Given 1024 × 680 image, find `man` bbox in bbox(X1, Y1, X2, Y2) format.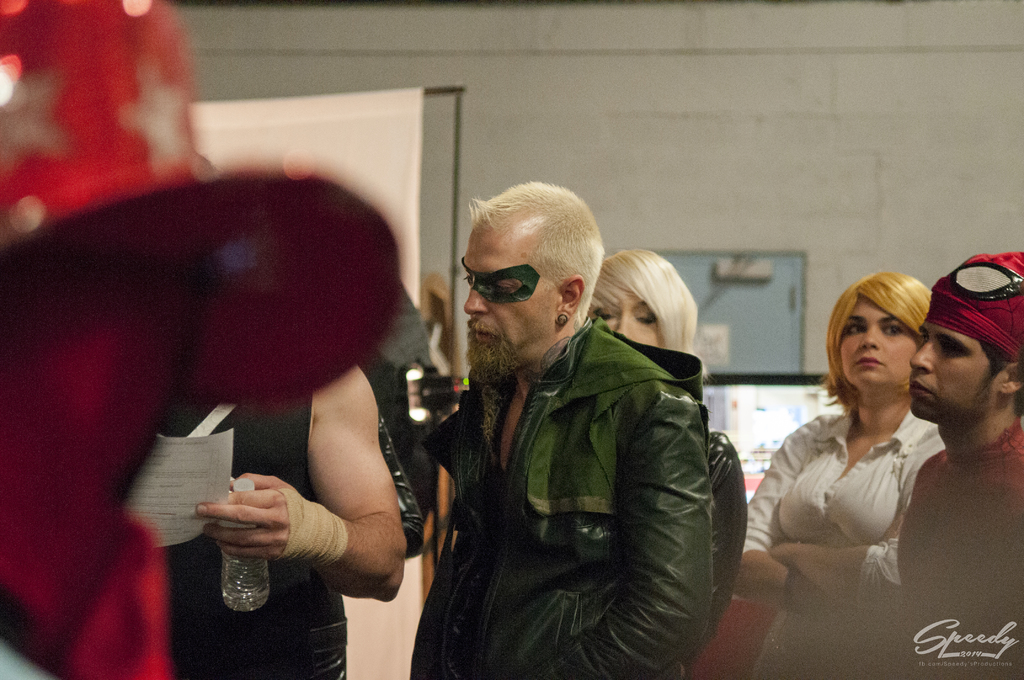
bbox(900, 235, 1023, 679).
